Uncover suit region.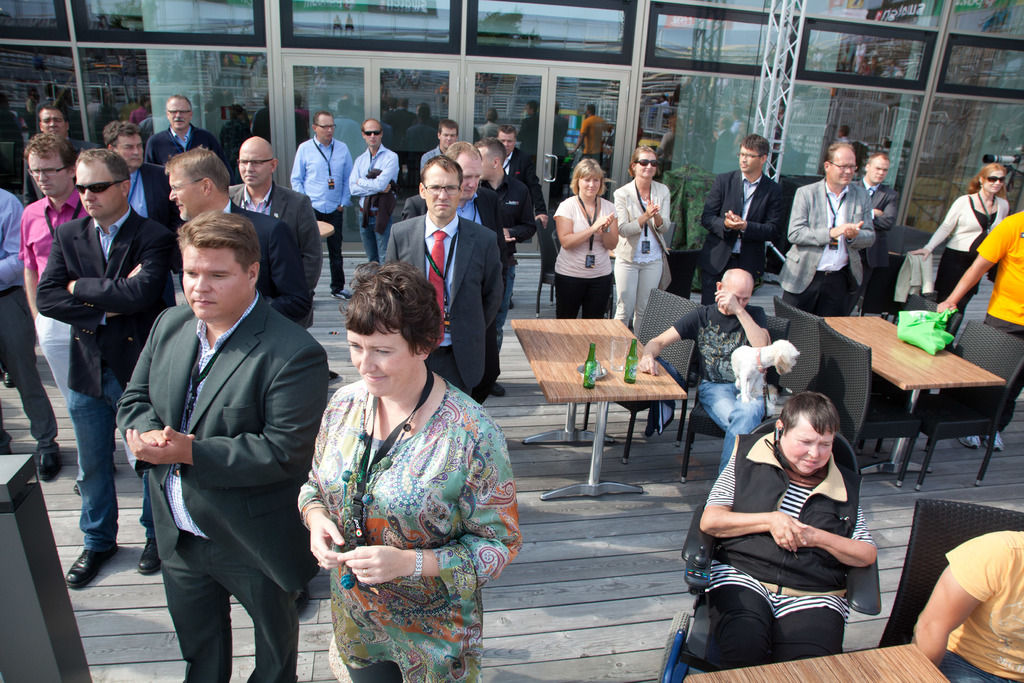
Uncovered: l=33, t=210, r=172, b=551.
